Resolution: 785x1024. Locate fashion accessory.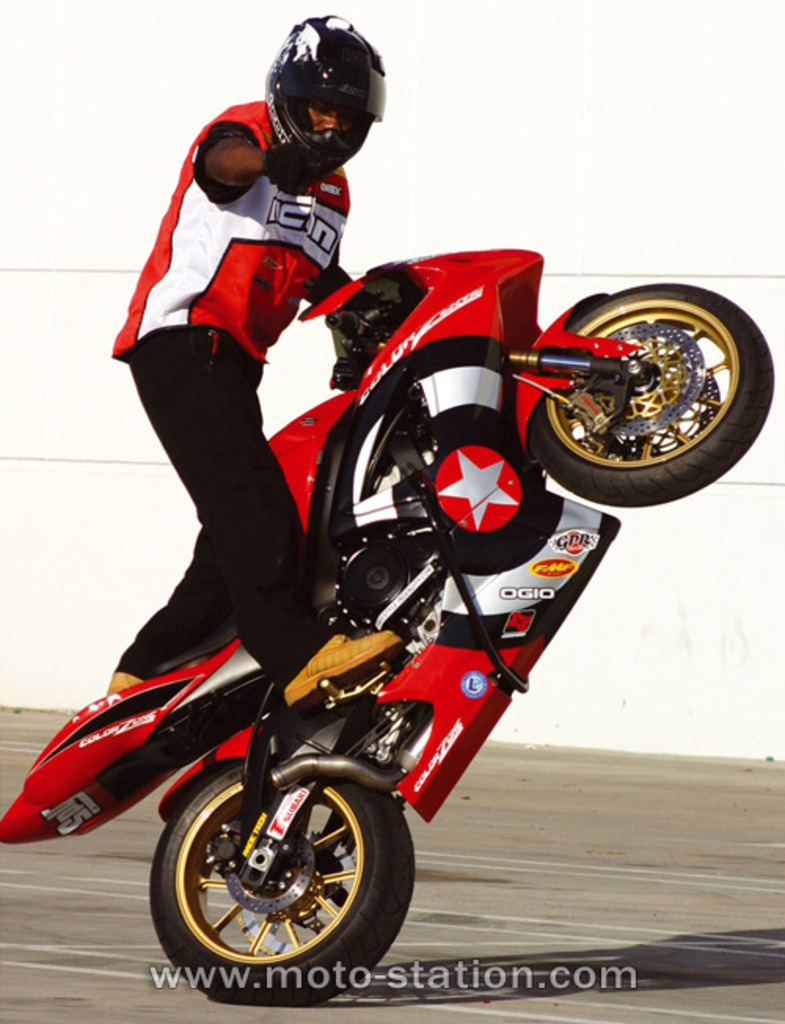
l=286, t=631, r=400, b=715.
